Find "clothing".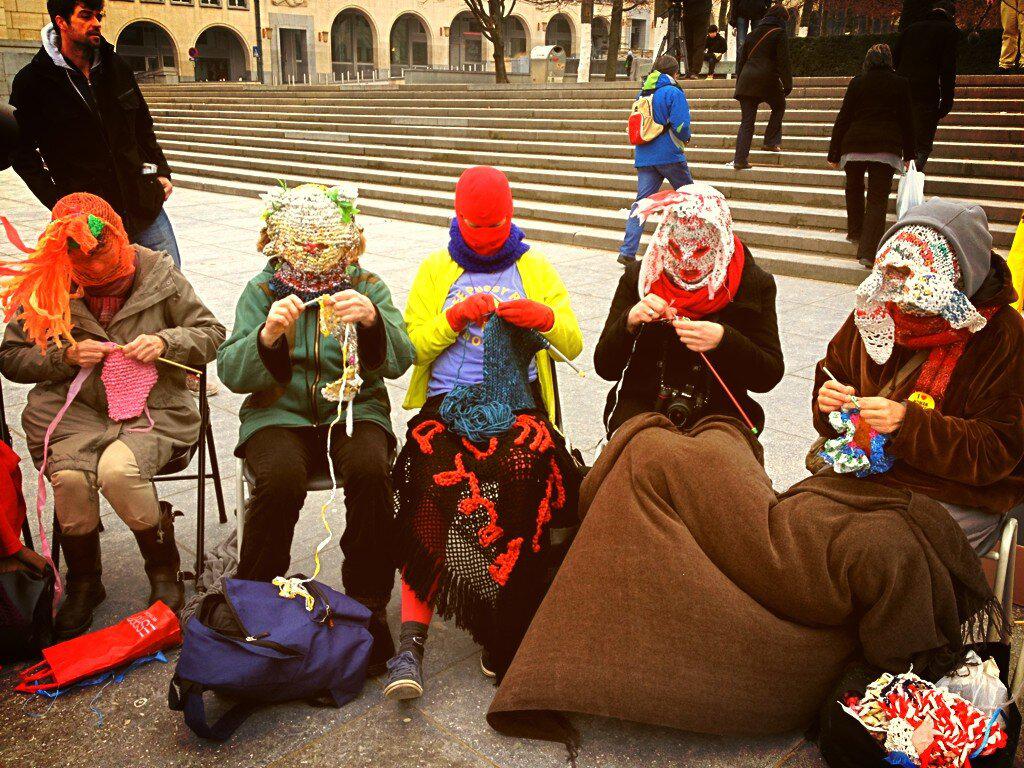
box(731, 0, 770, 71).
